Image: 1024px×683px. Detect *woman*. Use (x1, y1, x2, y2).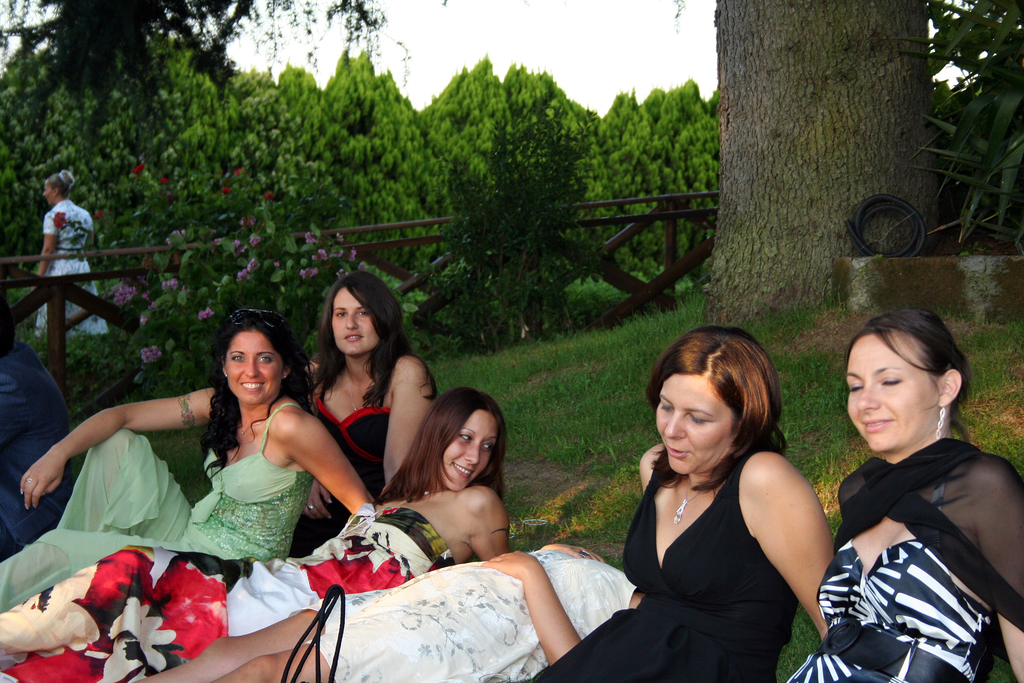
(0, 310, 376, 620).
